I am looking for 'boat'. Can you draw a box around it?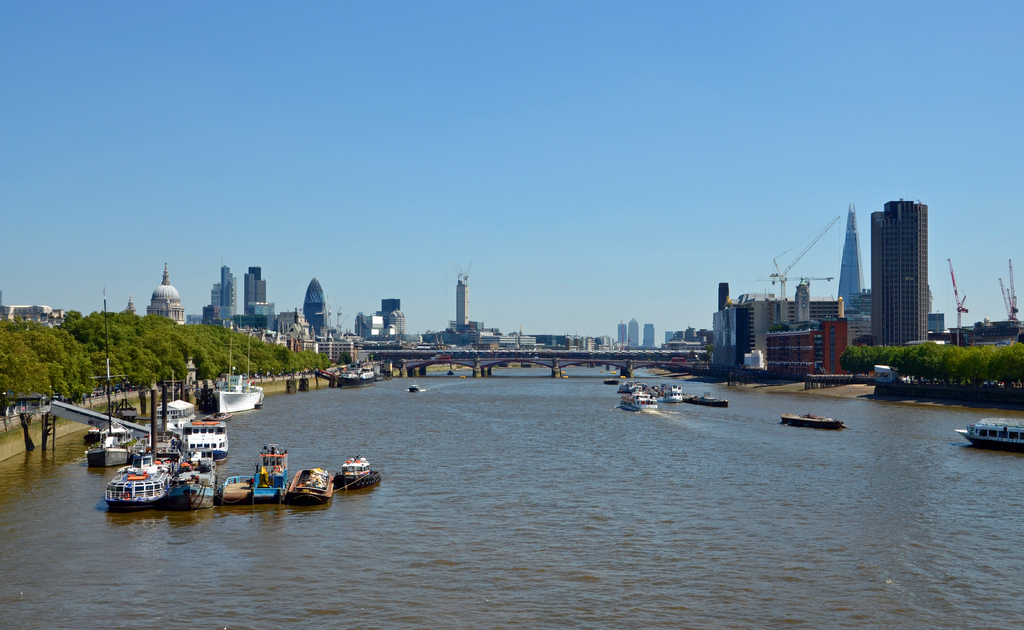
Sure, the bounding box is bbox=(618, 389, 657, 412).
